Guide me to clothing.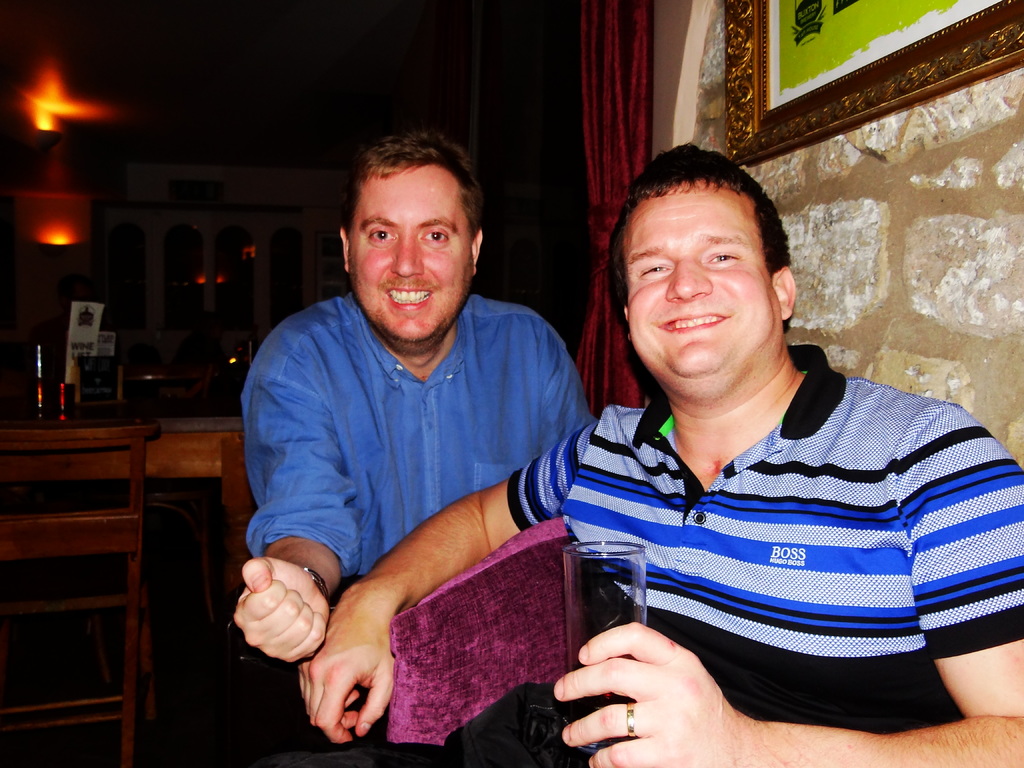
Guidance: [x1=237, y1=286, x2=598, y2=750].
